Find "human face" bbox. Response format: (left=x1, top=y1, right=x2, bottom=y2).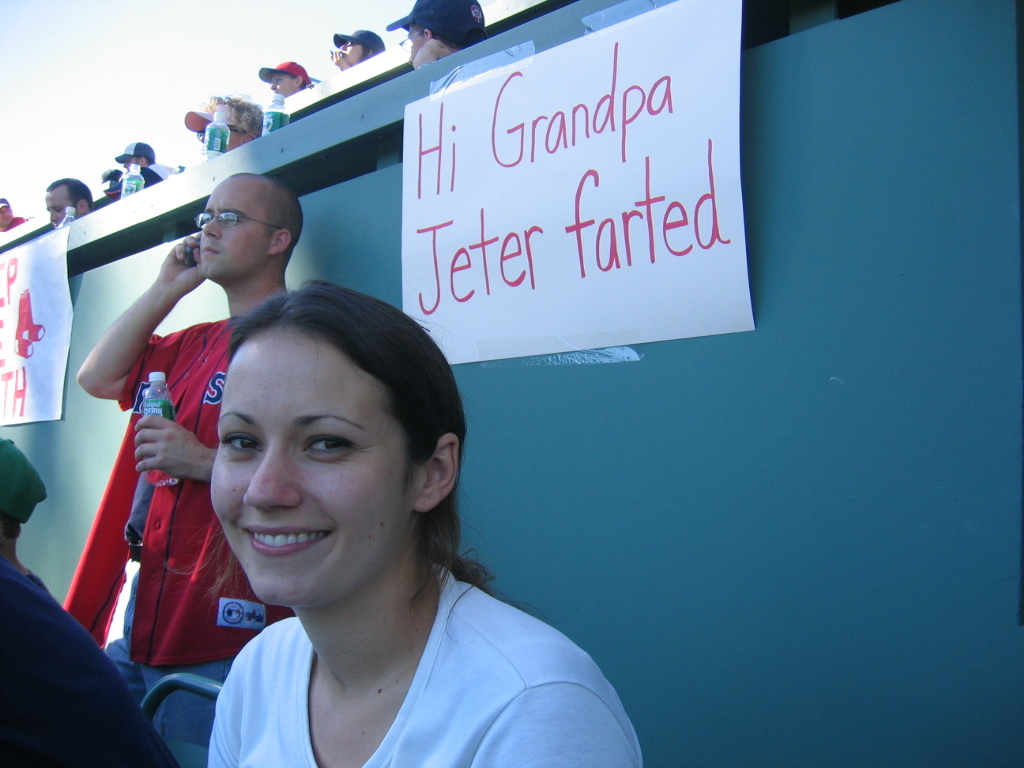
(left=0, top=204, right=12, bottom=222).
